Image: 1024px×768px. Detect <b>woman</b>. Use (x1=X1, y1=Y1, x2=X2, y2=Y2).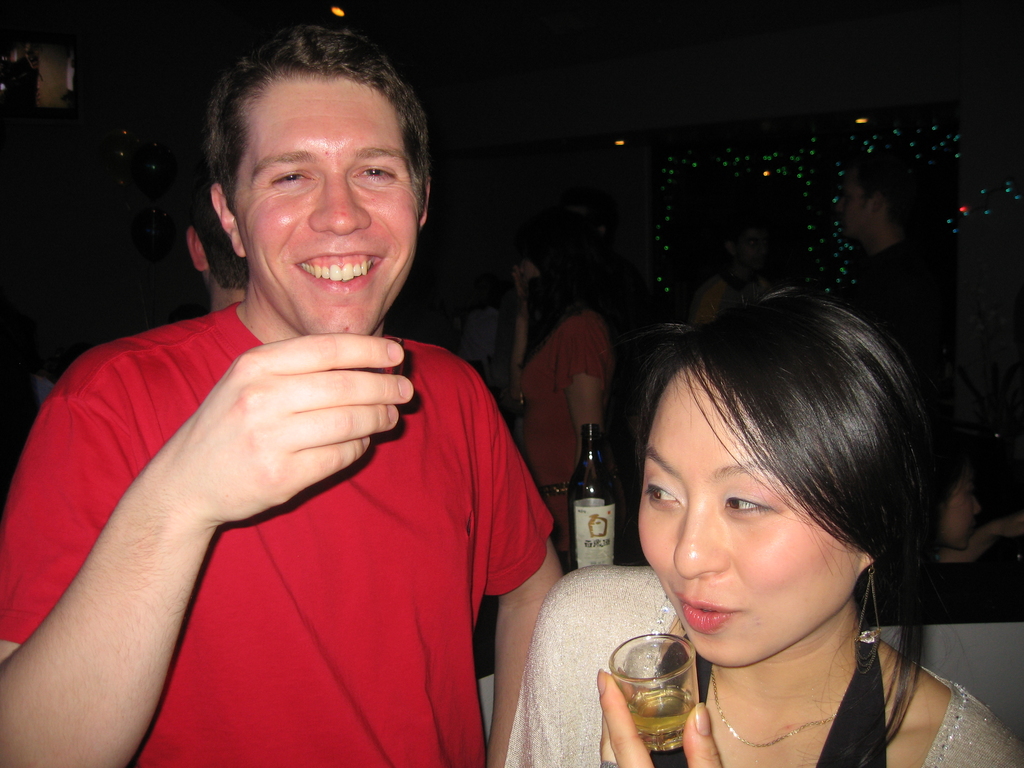
(x1=509, y1=232, x2=614, y2=573).
